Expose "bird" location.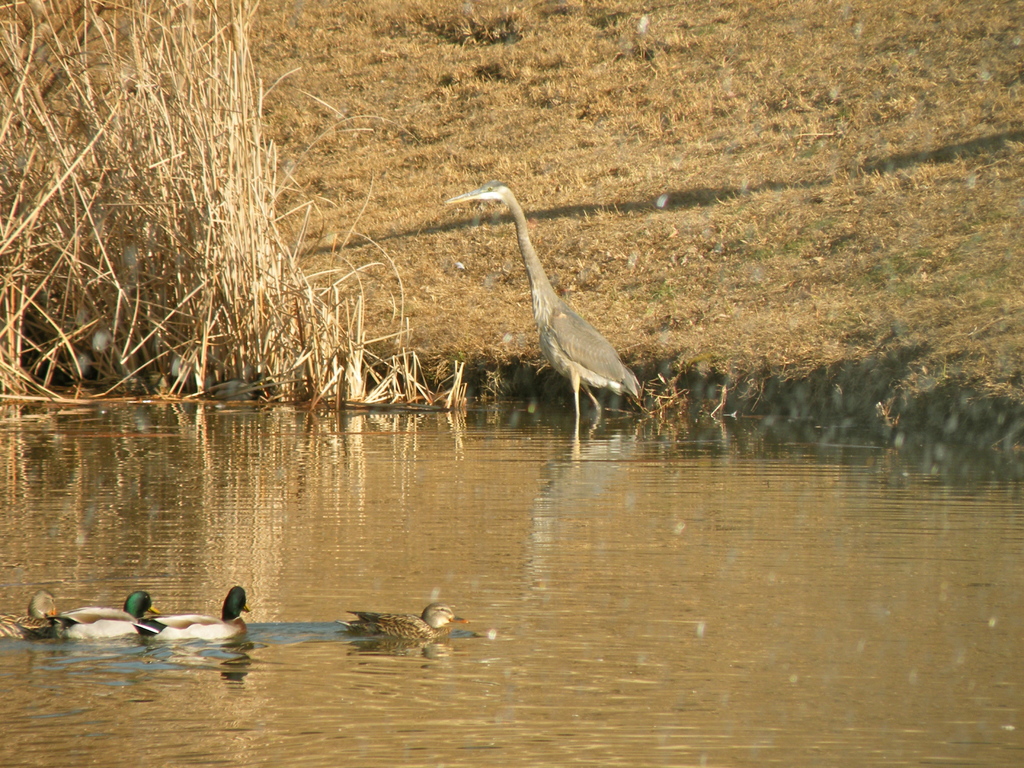
Exposed at 131,581,253,647.
